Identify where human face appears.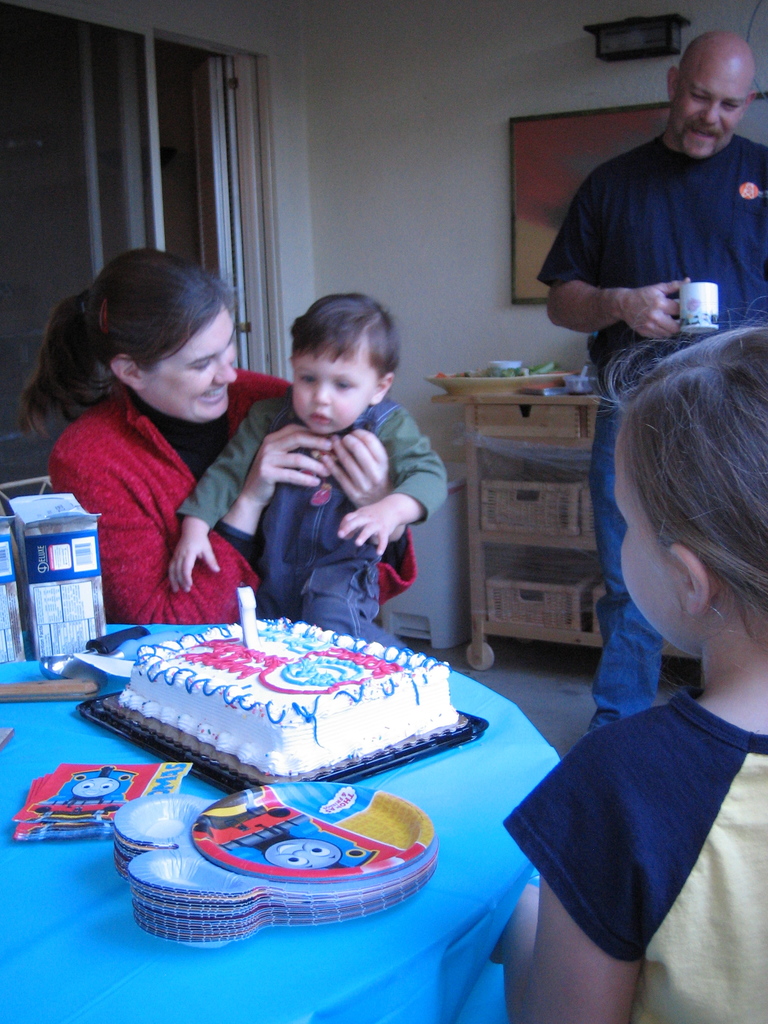
Appears at locate(611, 428, 678, 643).
